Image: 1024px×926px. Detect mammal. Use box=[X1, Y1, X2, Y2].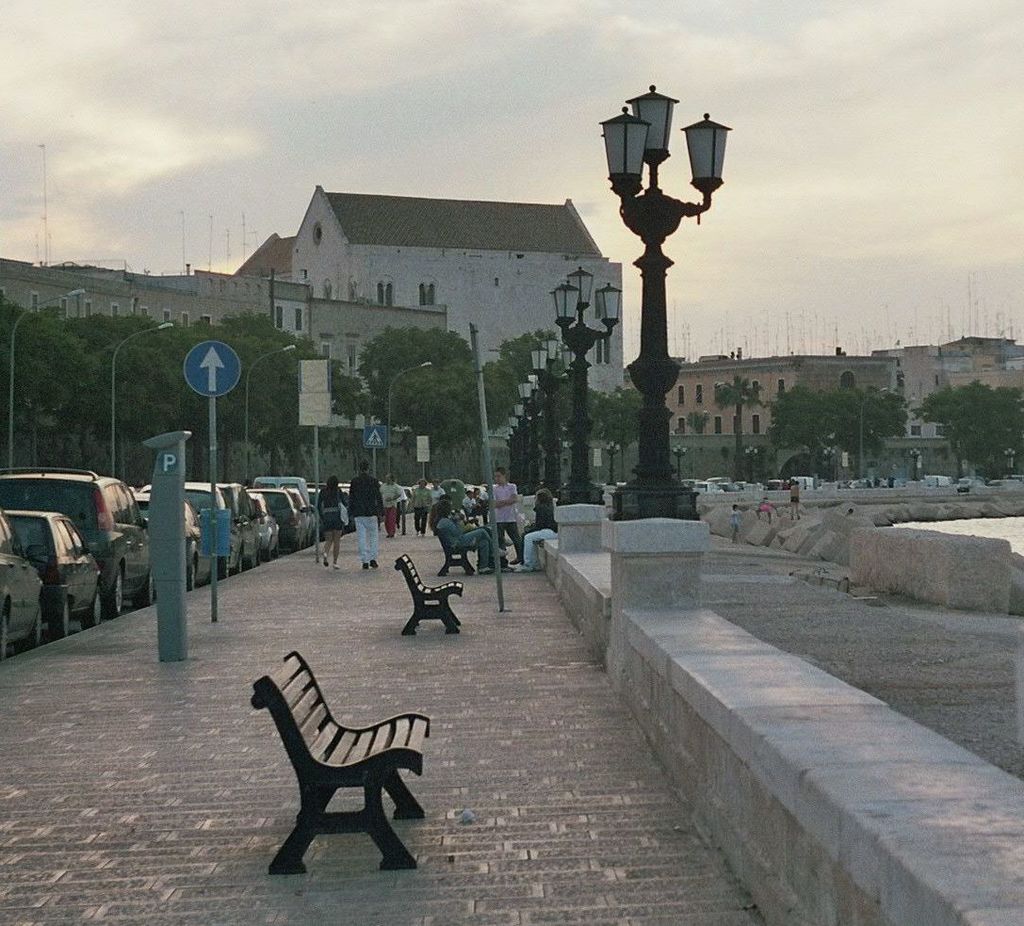
box=[349, 463, 388, 571].
